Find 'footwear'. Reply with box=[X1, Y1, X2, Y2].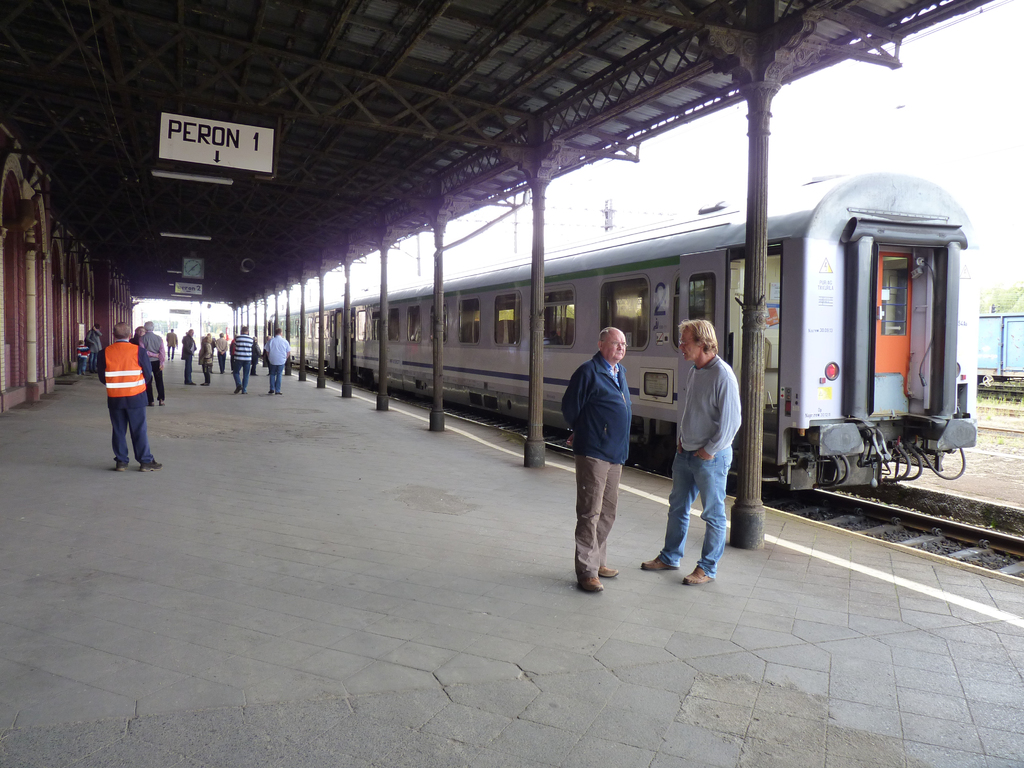
box=[138, 459, 165, 474].
